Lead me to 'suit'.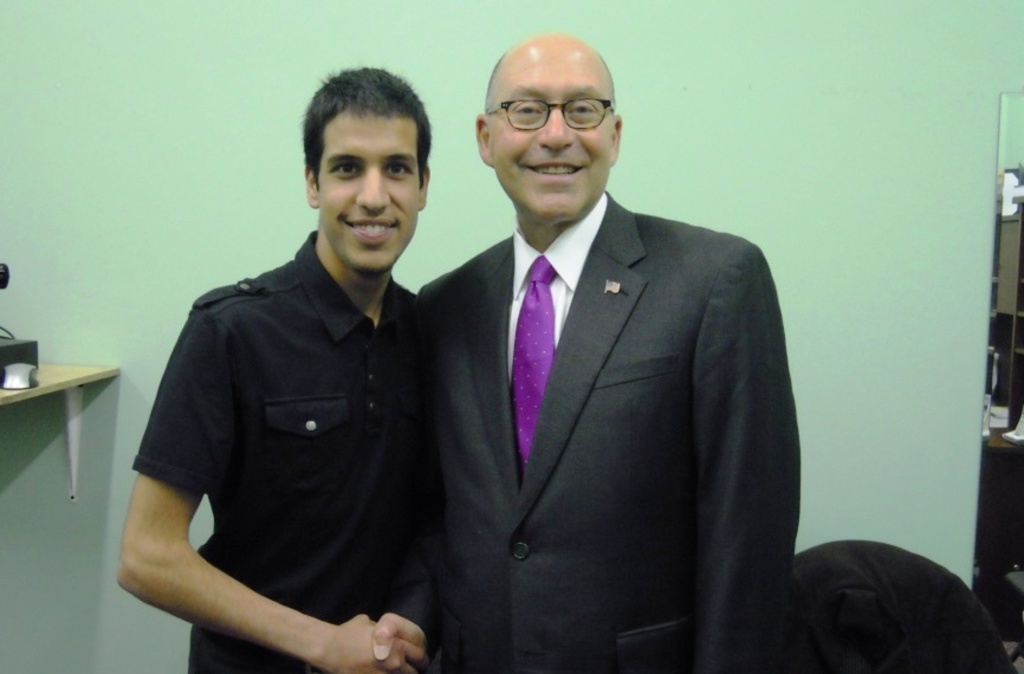
Lead to [410, 194, 801, 673].
